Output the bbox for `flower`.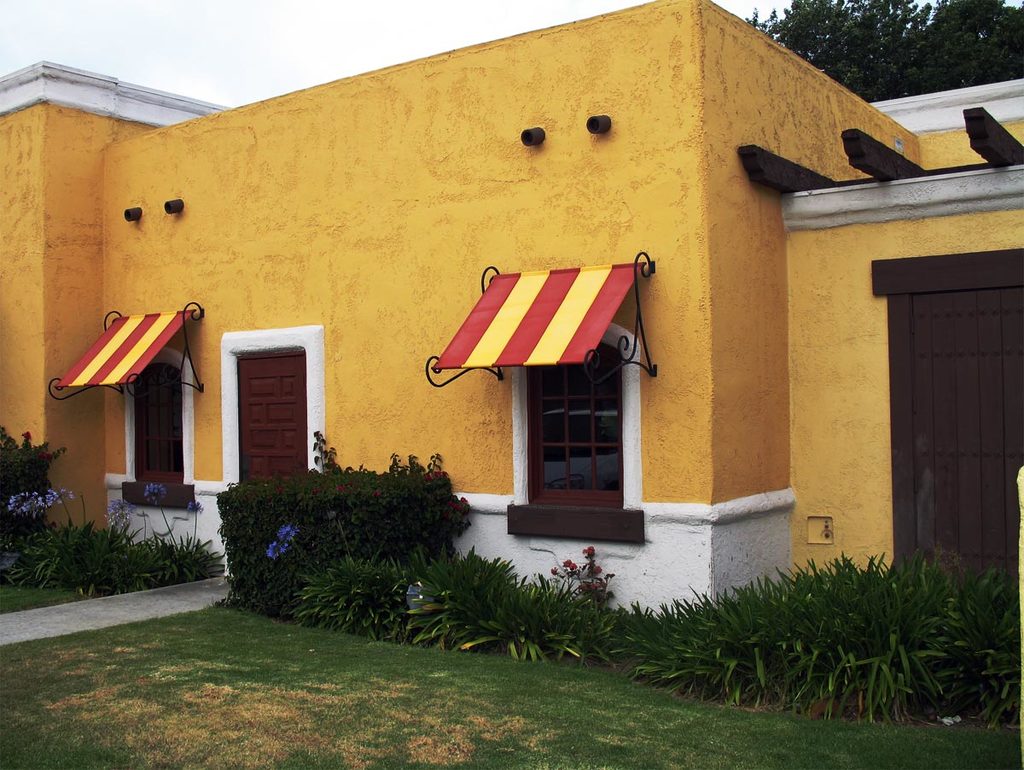
(376, 472, 381, 479).
